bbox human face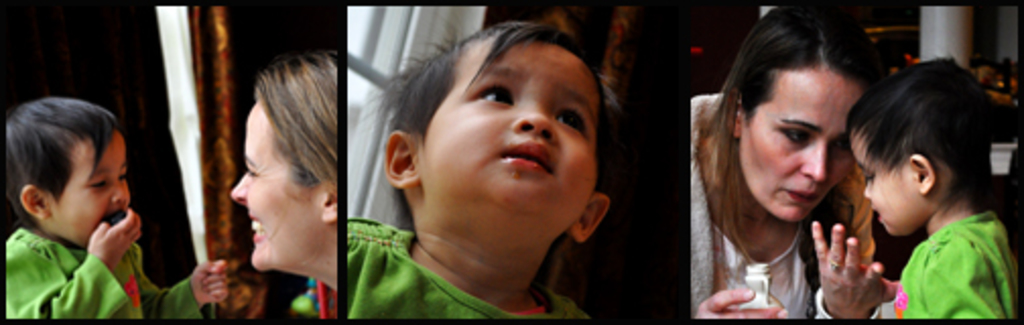
Rect(841, 132, 914, 240)
